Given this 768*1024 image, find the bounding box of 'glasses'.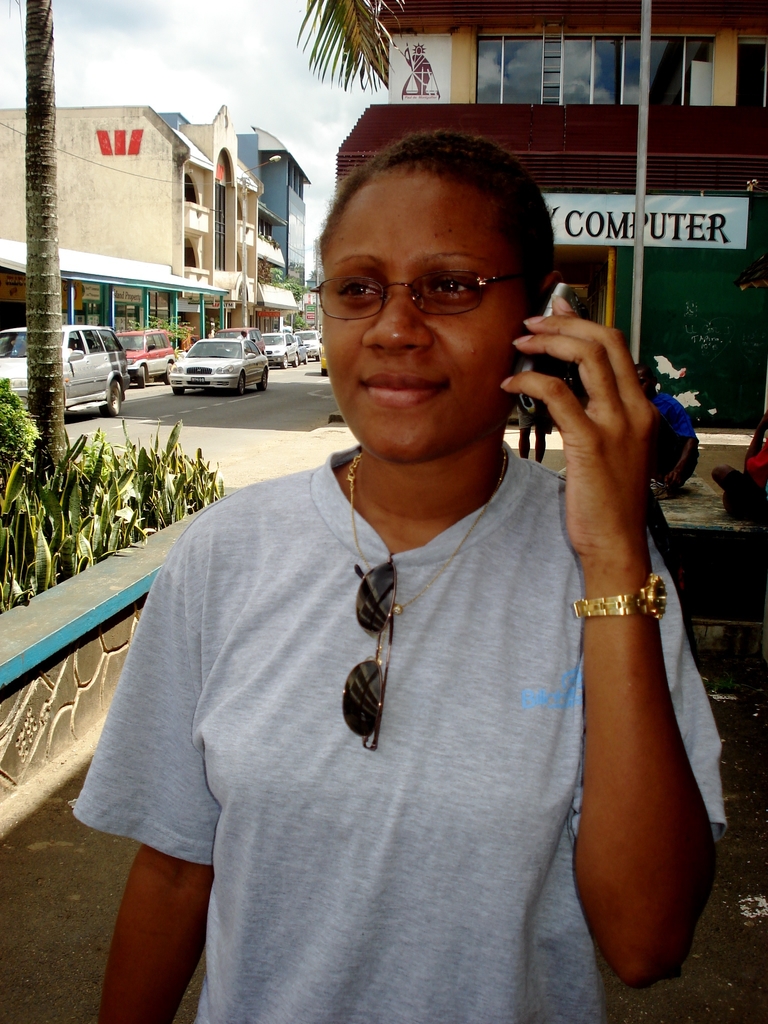
(340, 547, 403, 760).
